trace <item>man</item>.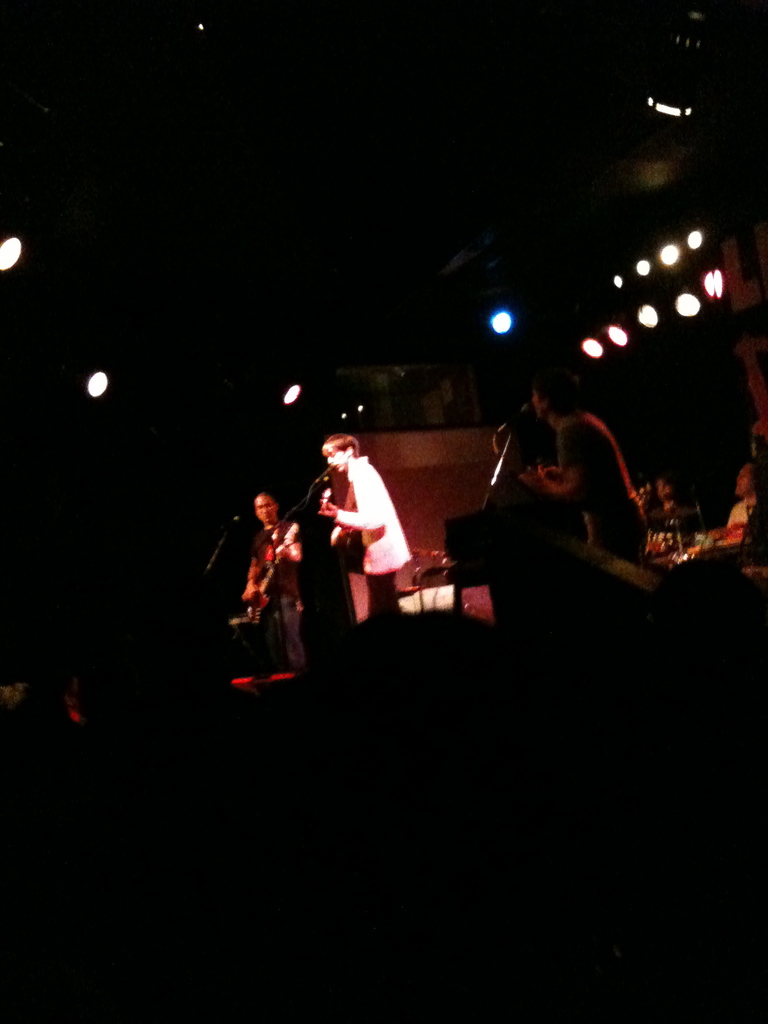
Traced to bbox(730, 467, 767, 563).
